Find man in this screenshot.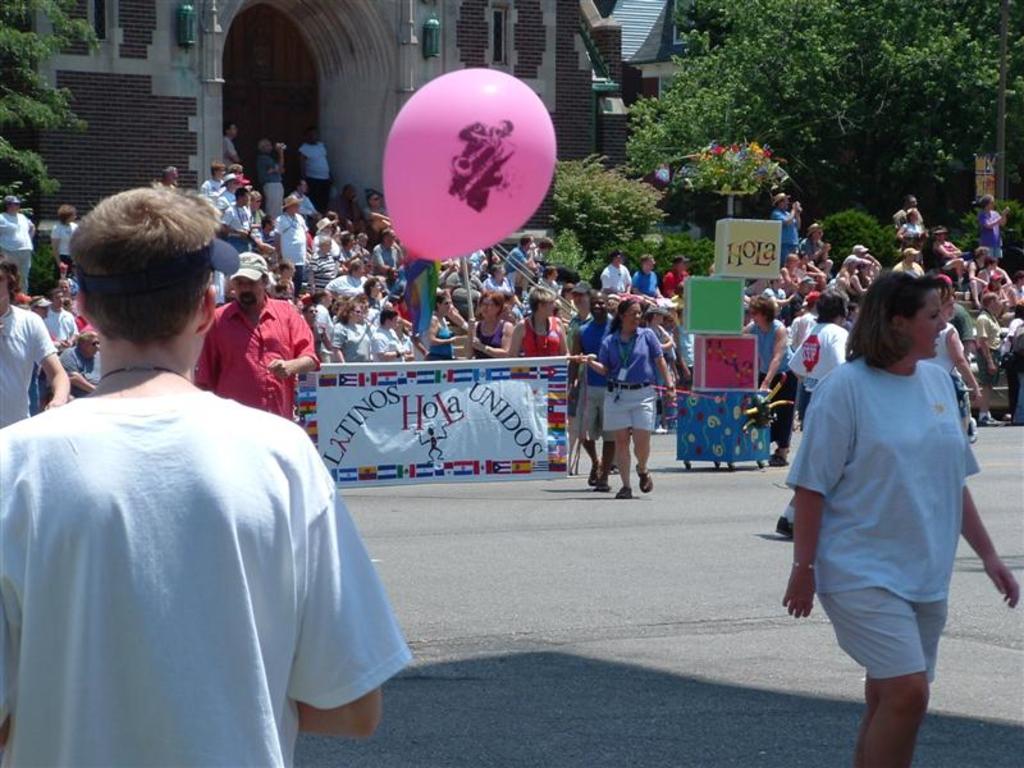
The bounding box for man is {"x1": 890, "y1": 246, "x2": 927, "y2": 283}.
